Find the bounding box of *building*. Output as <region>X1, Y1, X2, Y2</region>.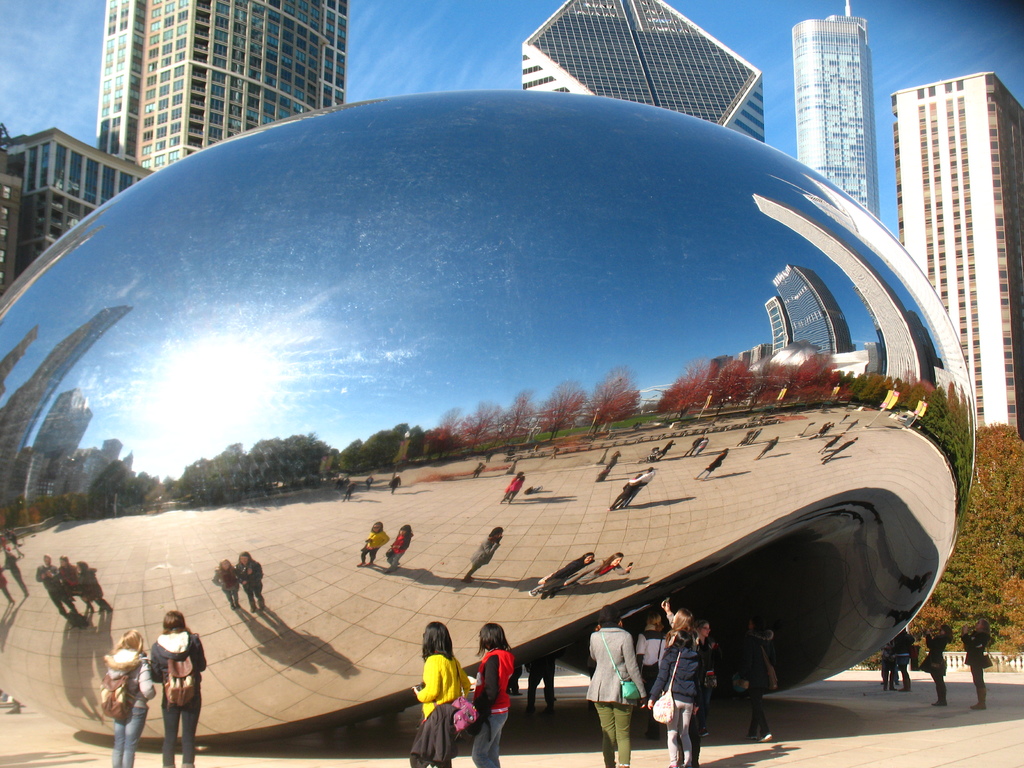
<region>792, 13, 883, 220</region>.
